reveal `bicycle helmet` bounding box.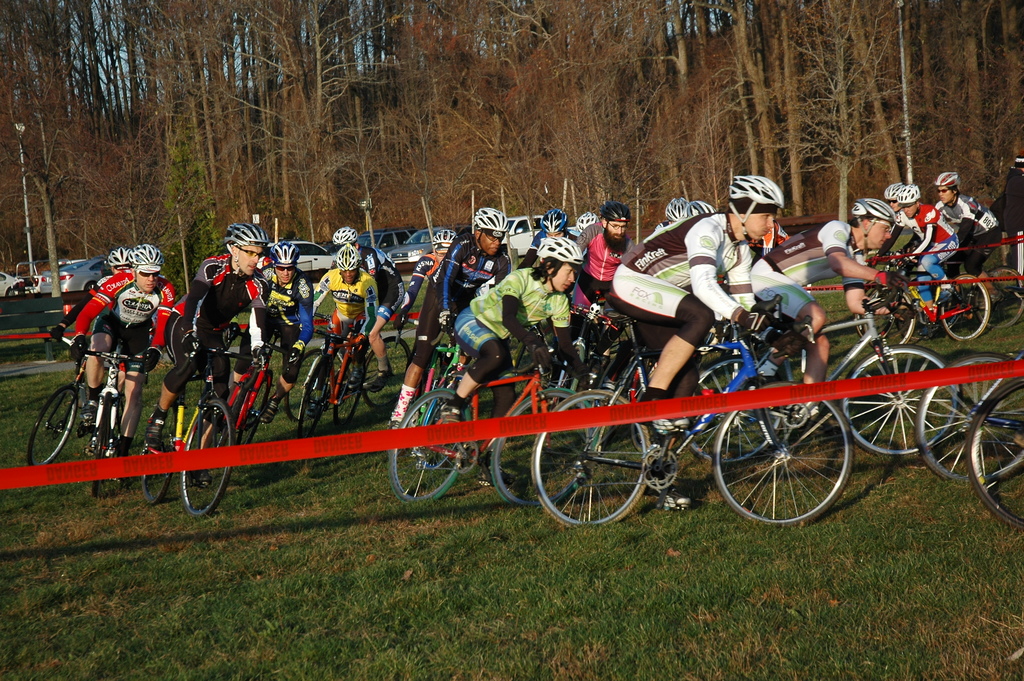
Revealed: l=334, t=245, r=360, b=277.
